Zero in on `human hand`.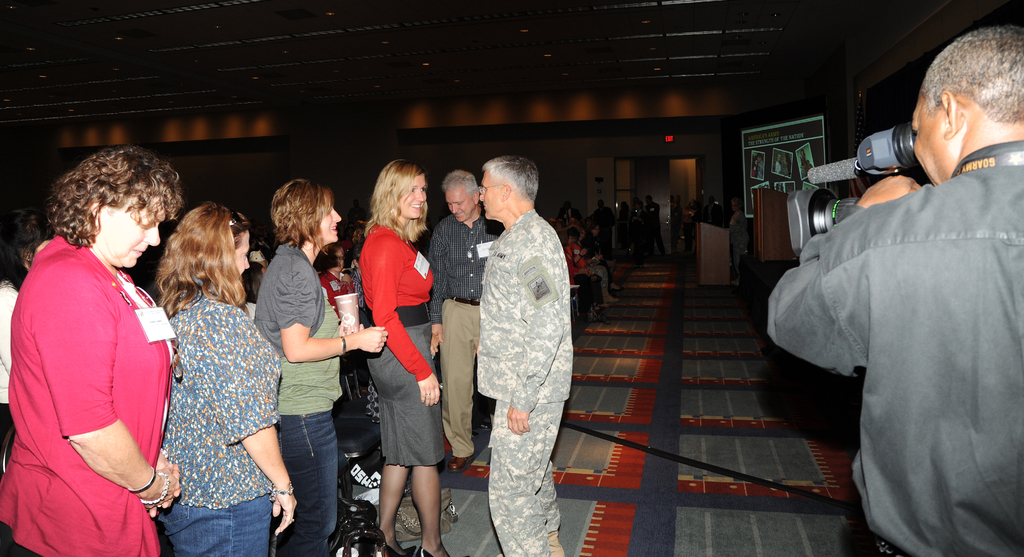
Zeroed in: crop(150, 461, 180, 520).
